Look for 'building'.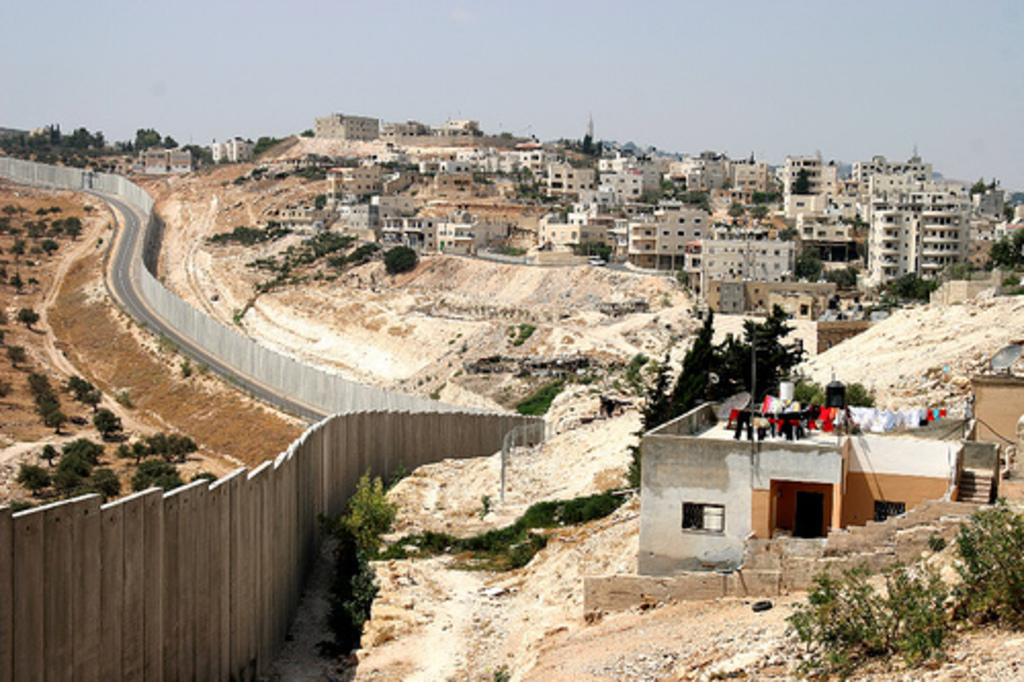
Found: x1=211 y1=137 x2=252 y2=160.
